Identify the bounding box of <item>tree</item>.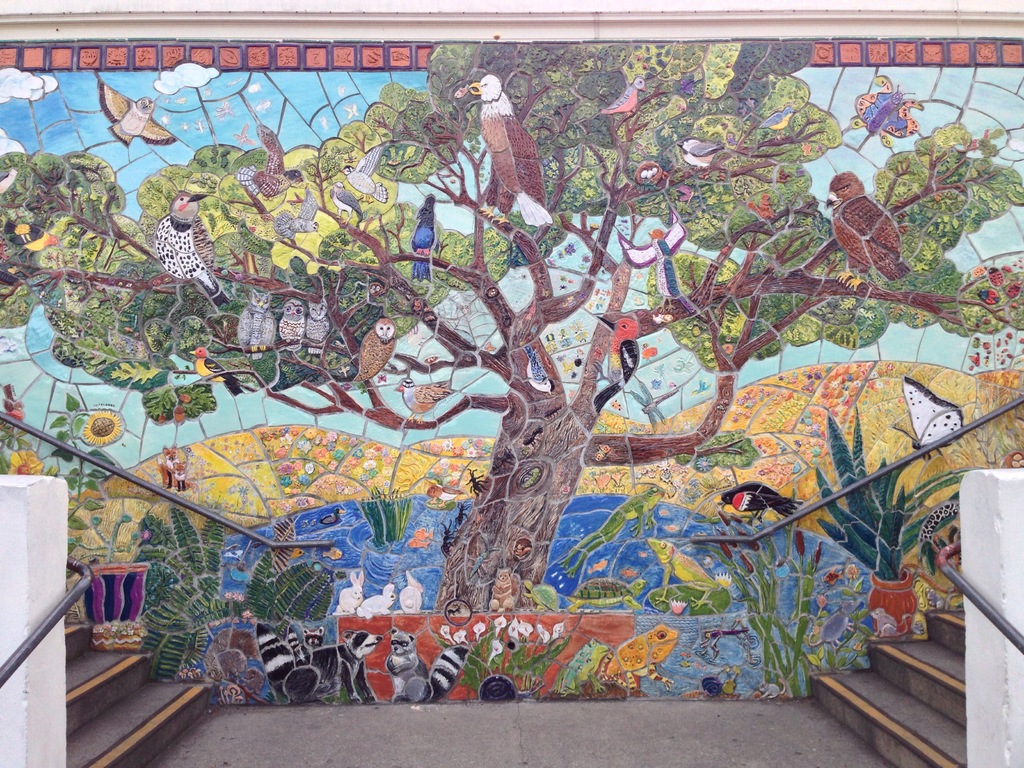
x1=0, y1=43, x2=1023, y2=614.
